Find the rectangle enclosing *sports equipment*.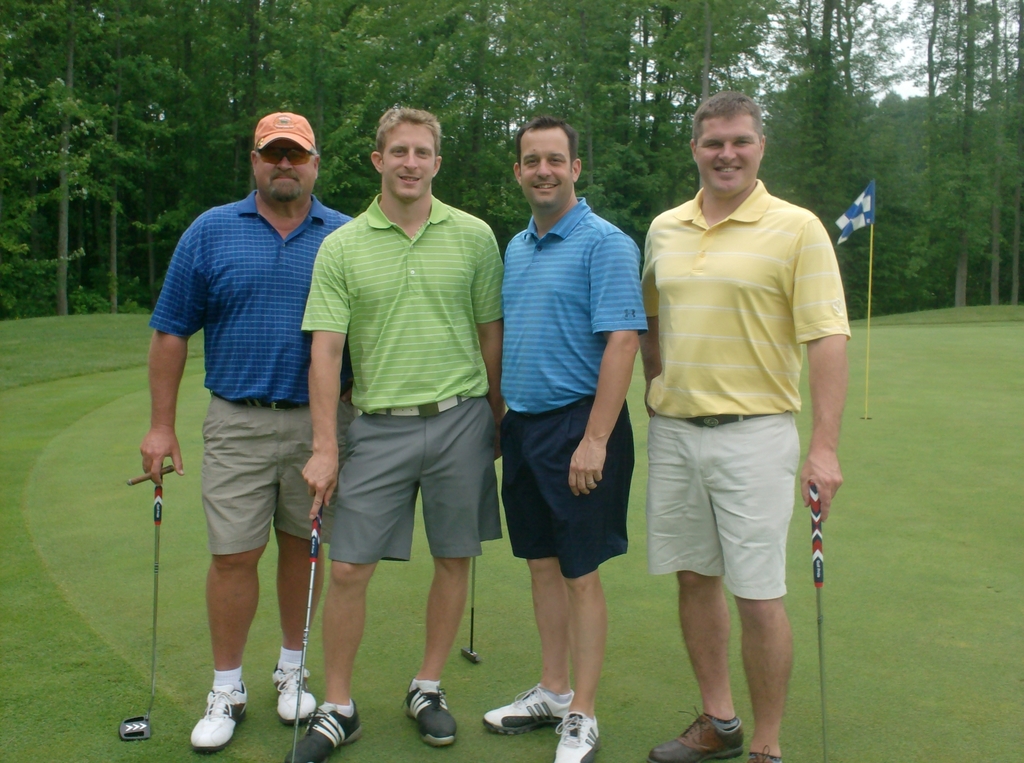
crop(288, 501, 325, 762).
